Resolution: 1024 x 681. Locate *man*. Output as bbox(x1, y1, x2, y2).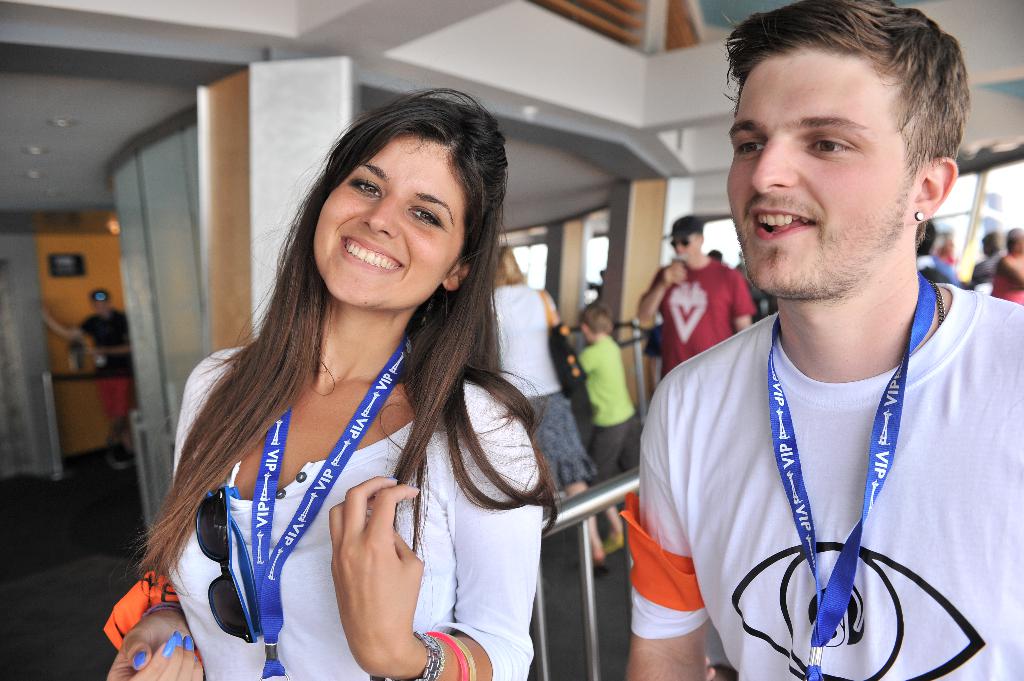
bbox(634, 211, 760, 374).
